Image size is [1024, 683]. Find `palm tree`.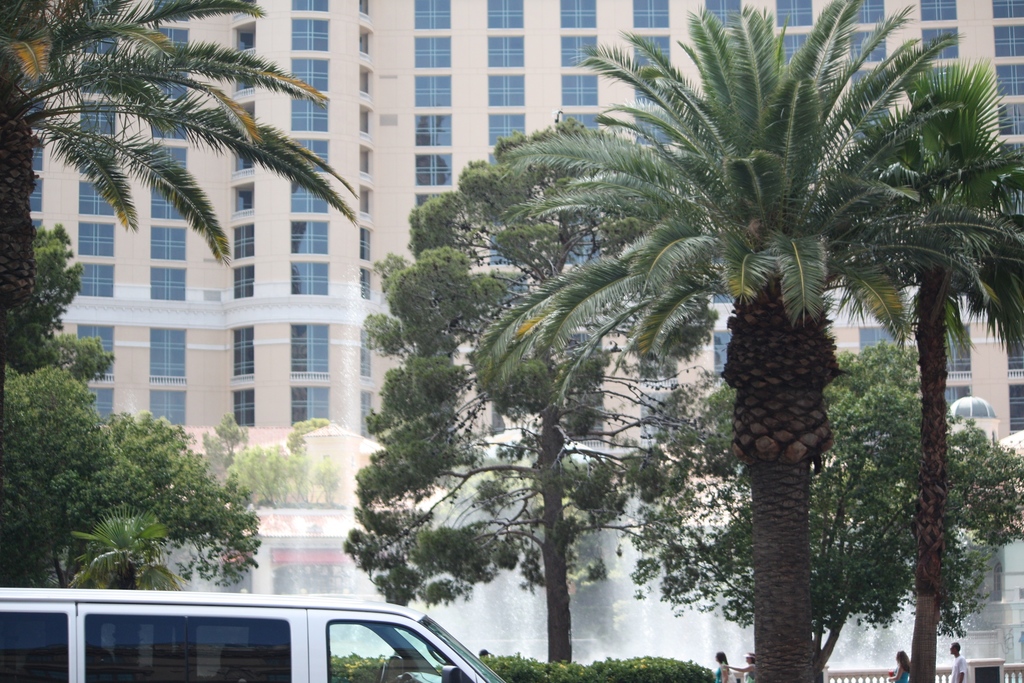
{"x1": 1, "y1": 0, "x2": 362, "y2": 385}.
